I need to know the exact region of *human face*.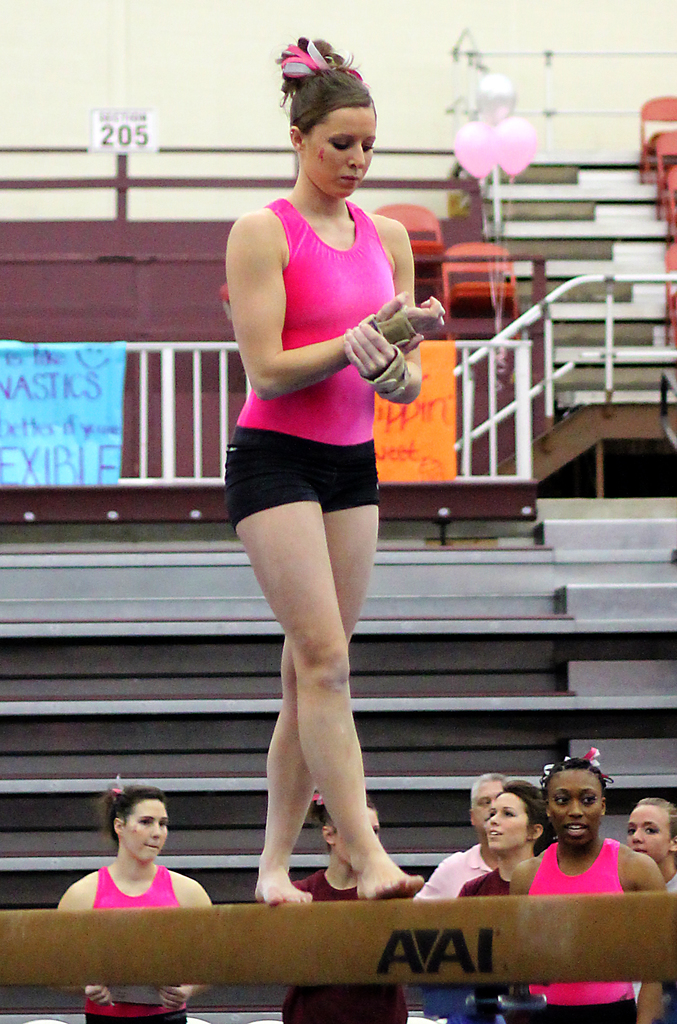
Region: [303,109,372,200].
